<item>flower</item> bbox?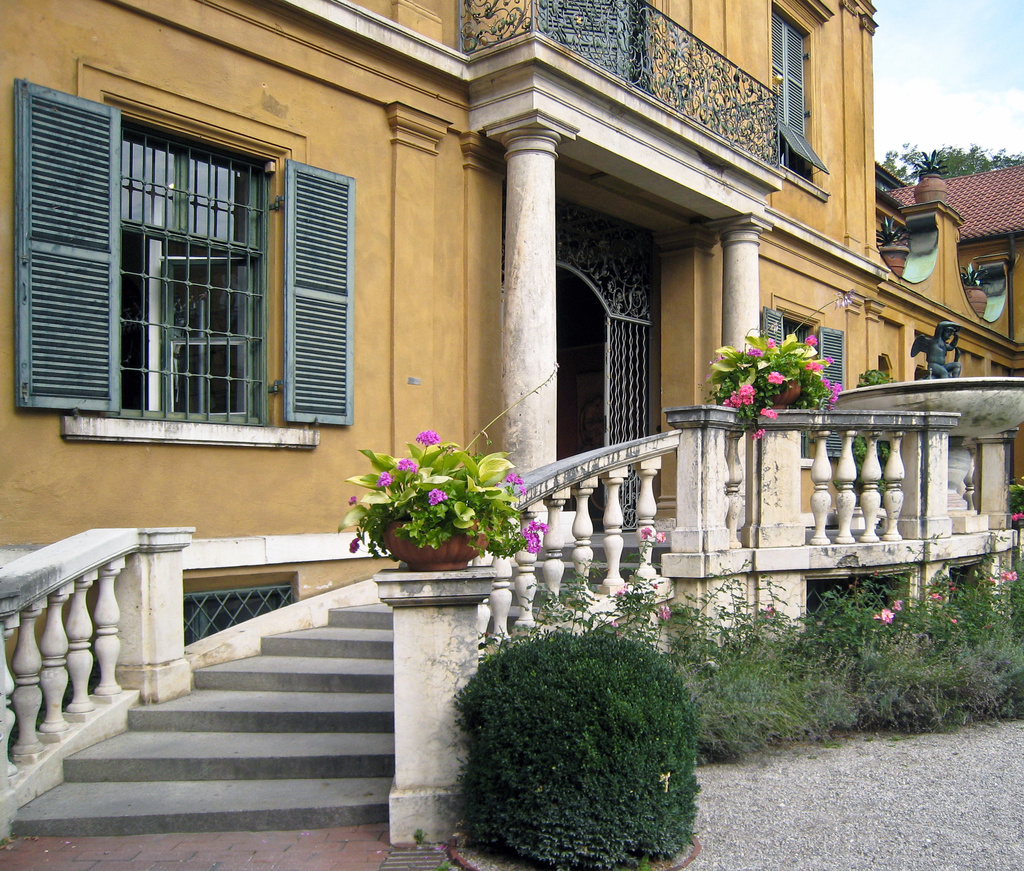
rect(394, 456, 417, 471)
